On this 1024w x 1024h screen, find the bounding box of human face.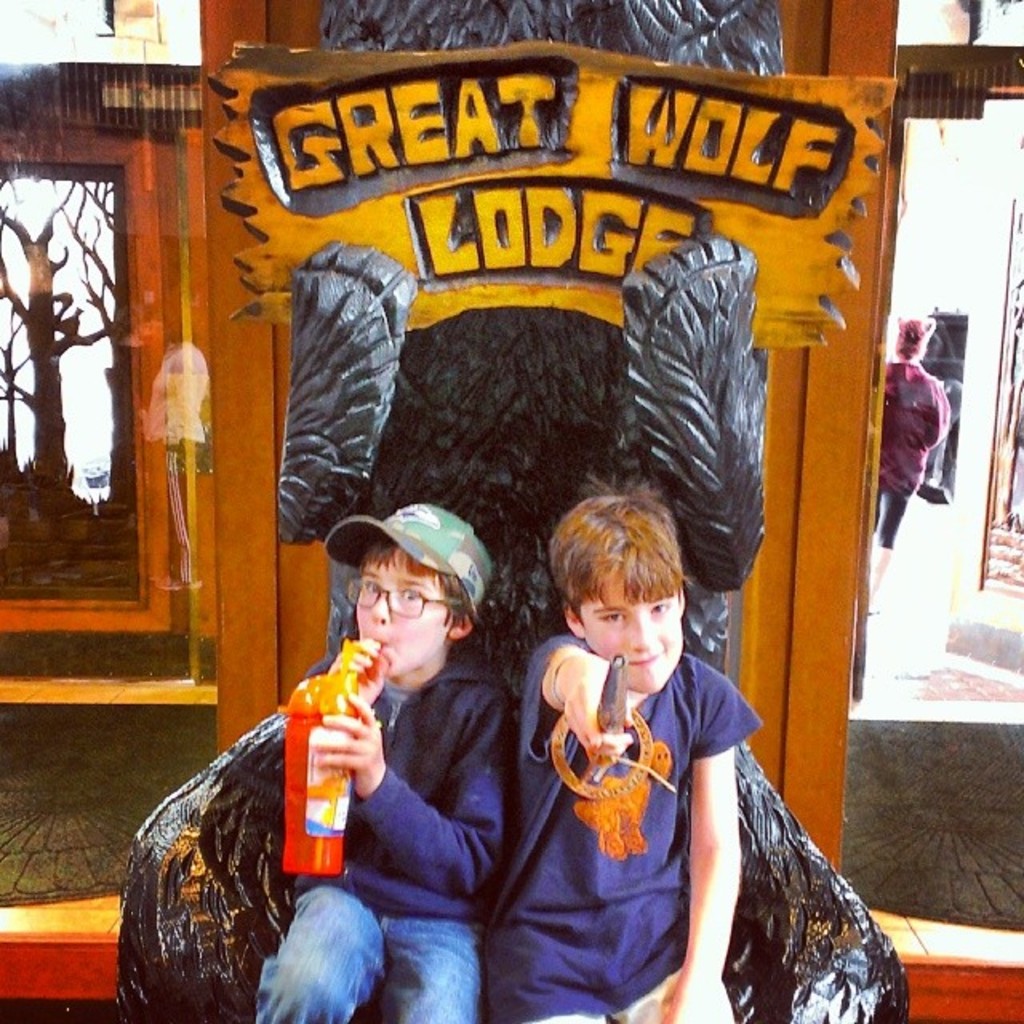
Bounding box: crop(578, 590, 682, 691).
